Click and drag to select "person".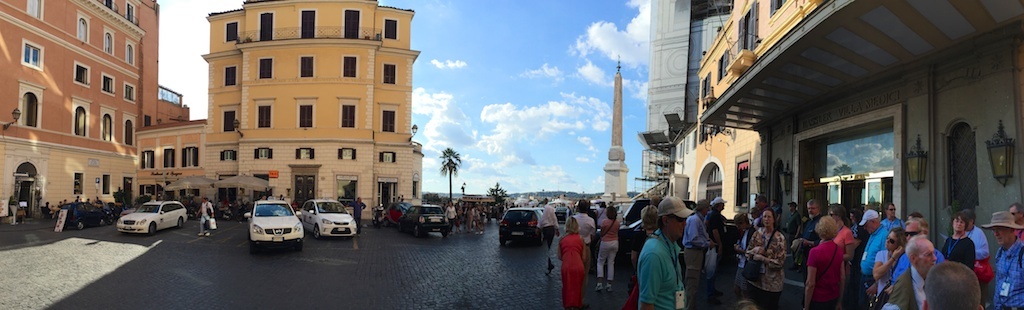
Selection: 555,208,593,306.
